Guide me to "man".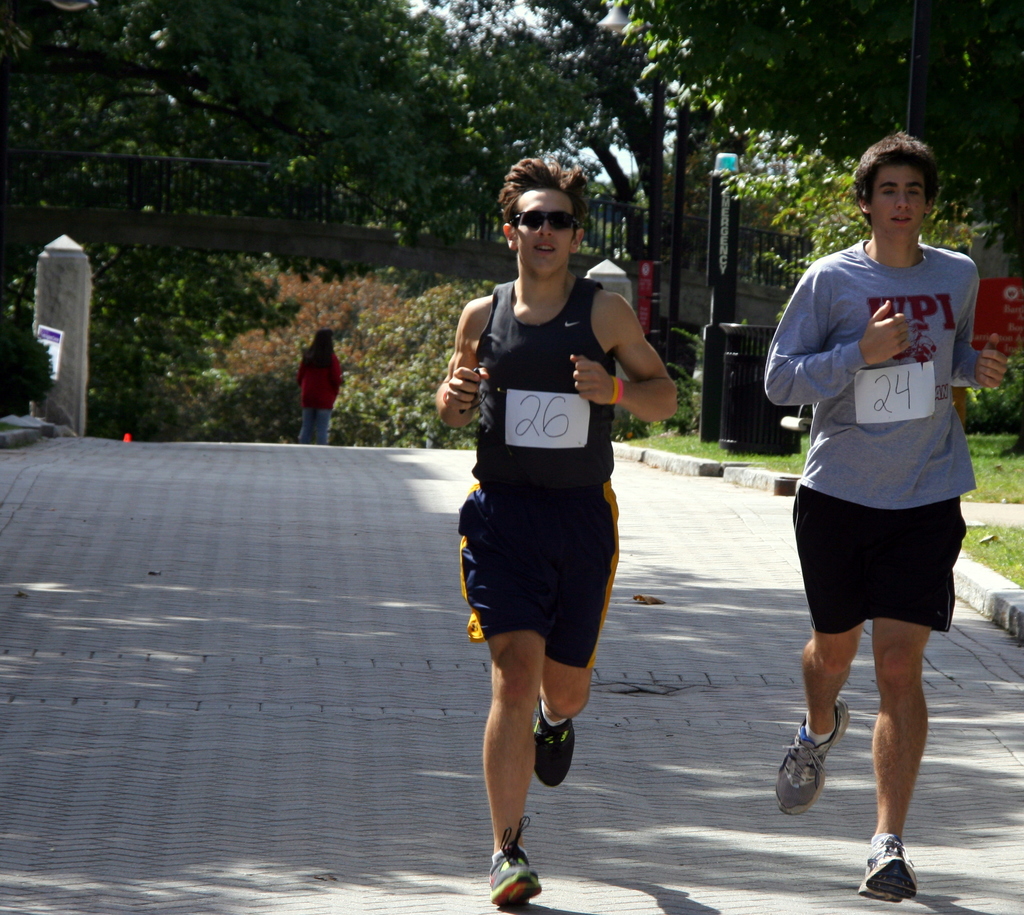
Guidance: (433, 162, 678, 907).
